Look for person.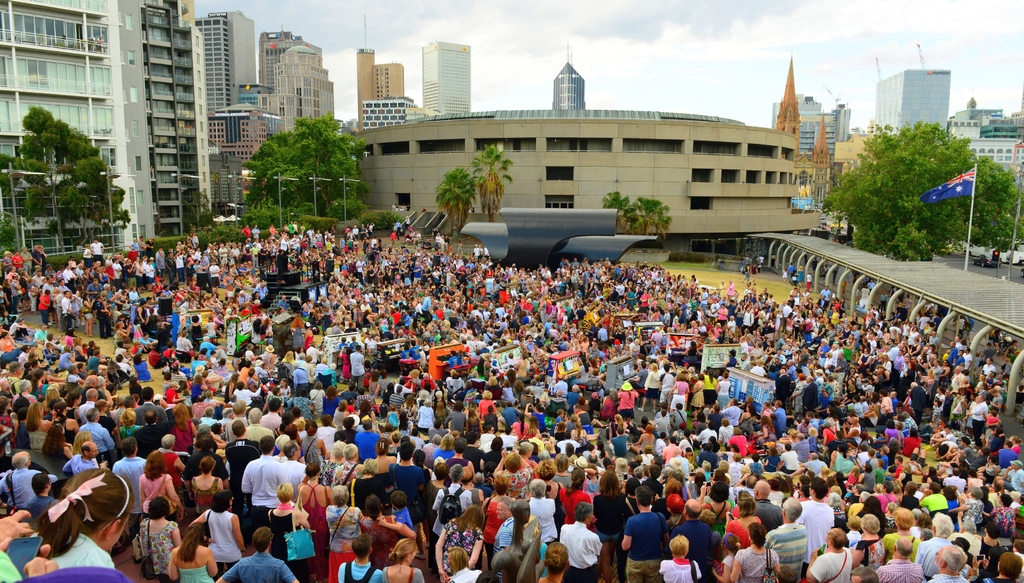
Found: BBox(276, 437, 308, 497).
